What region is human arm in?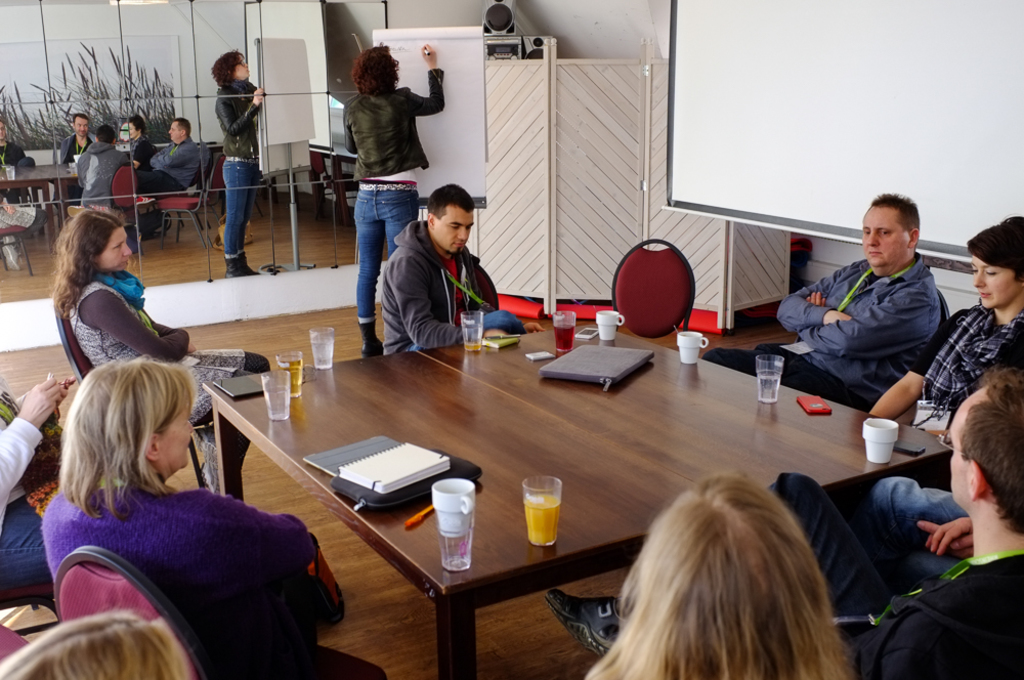
86/292/176/343.
